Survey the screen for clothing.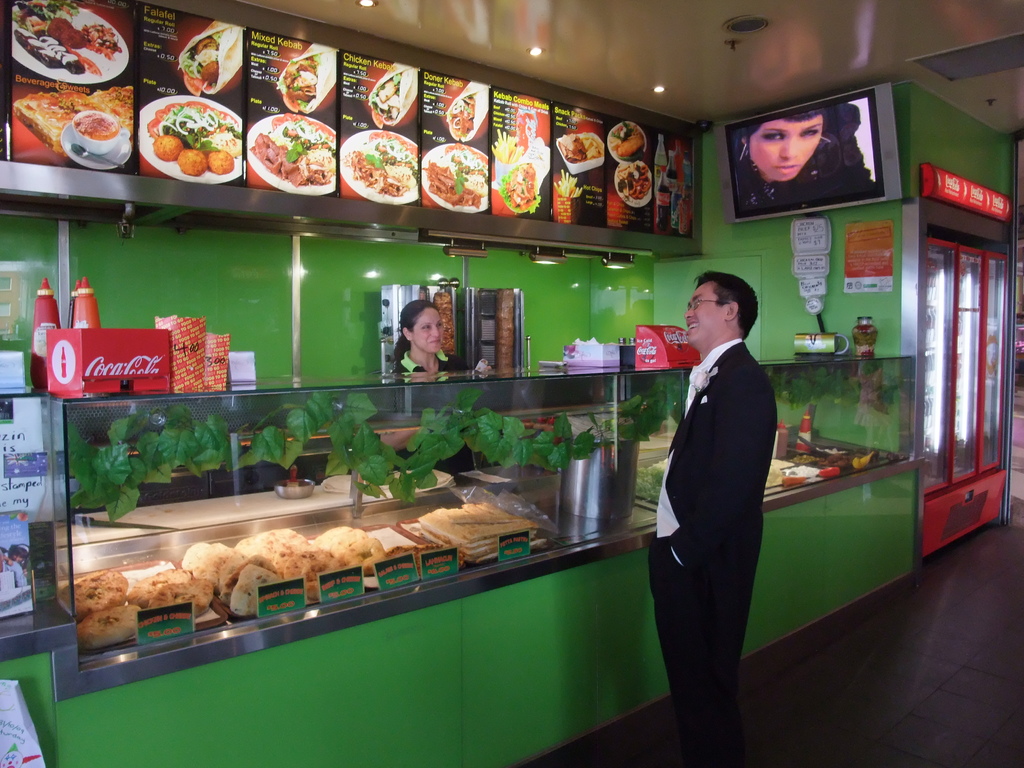
Survey found: <box>391,349,470,371</box>.
